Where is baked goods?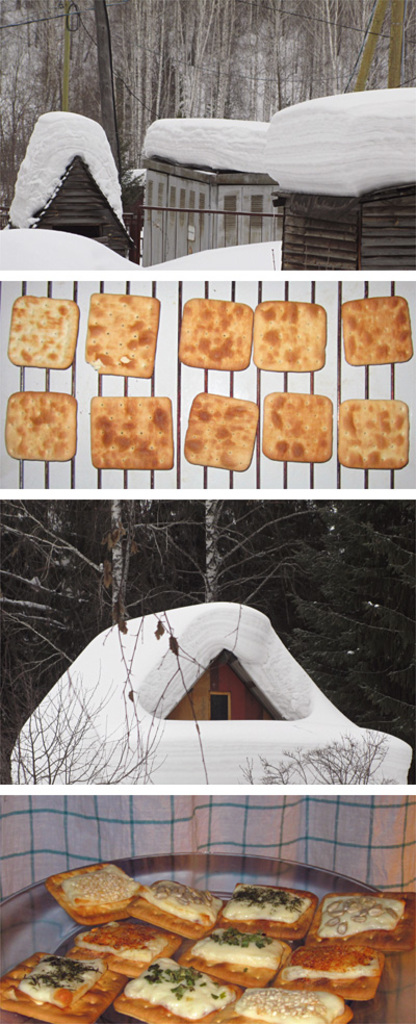
[left=338, top=296, right=410, bottom=364].
